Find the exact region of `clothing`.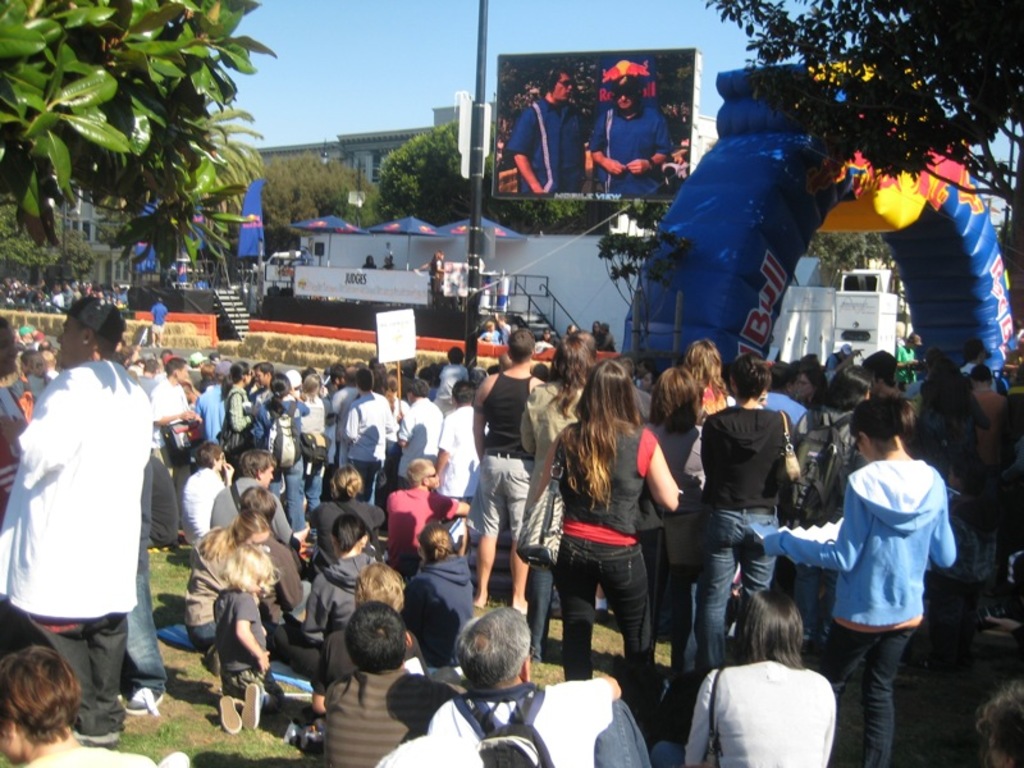
Exact region: (259, 384, 279, 408).
